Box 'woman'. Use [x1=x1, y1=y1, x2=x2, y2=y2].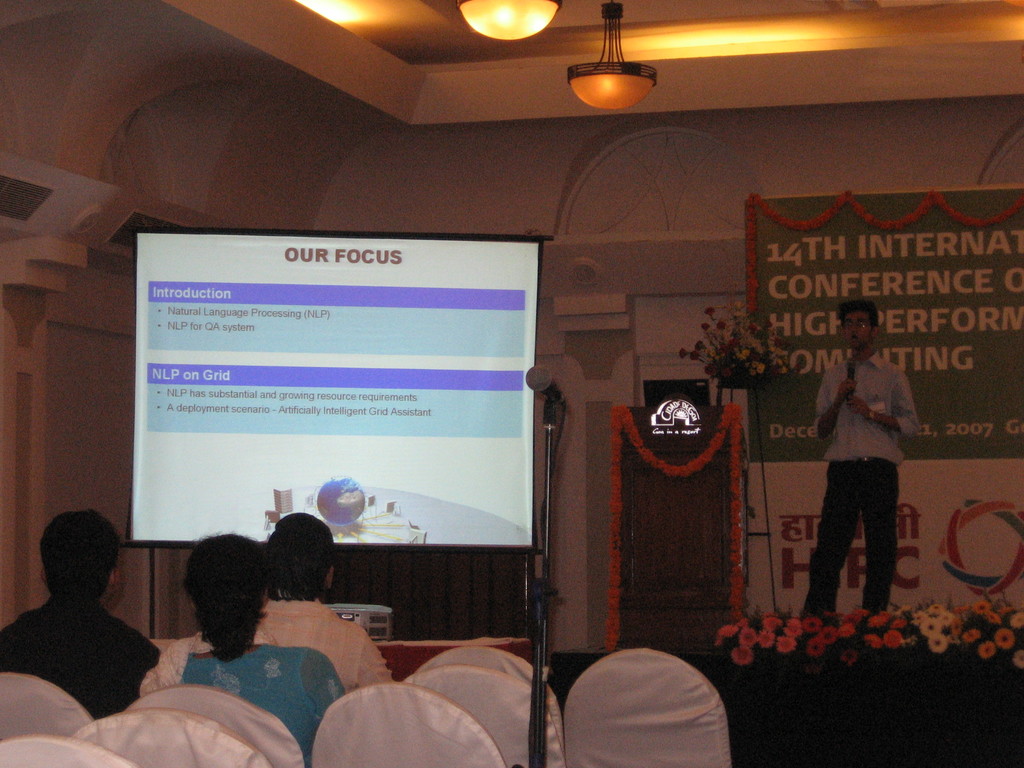
[x1=147, y1=513, x2=362, y2=737].
